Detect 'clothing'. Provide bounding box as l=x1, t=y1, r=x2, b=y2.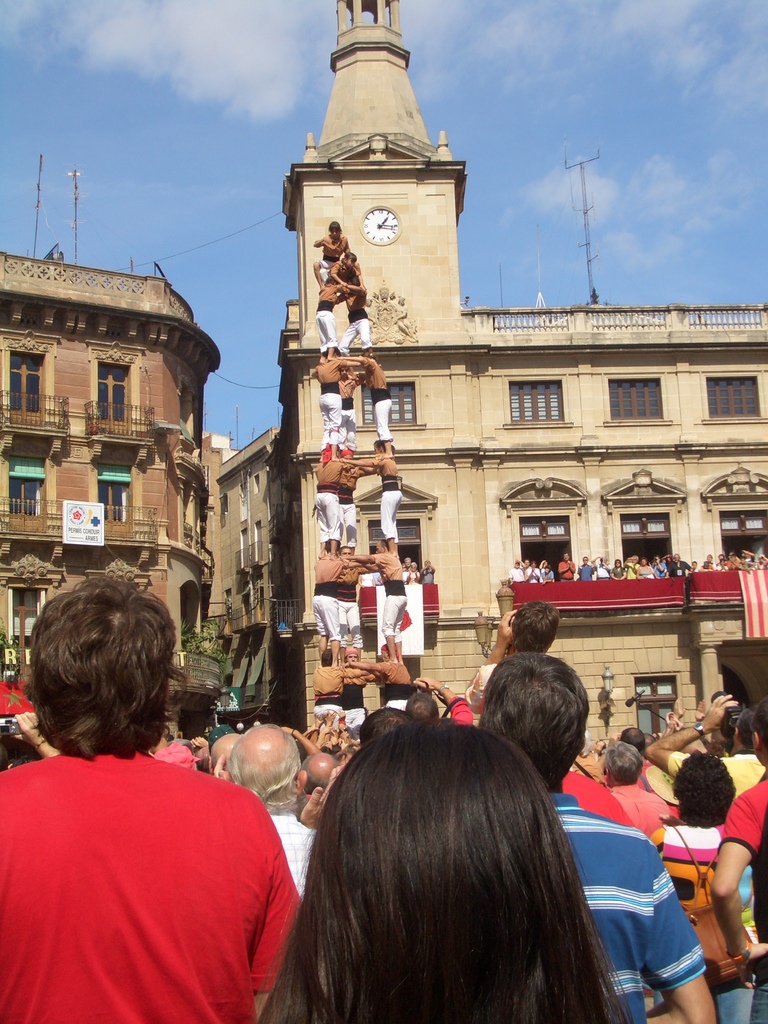
l=368, t=657, r=408, b=708.
